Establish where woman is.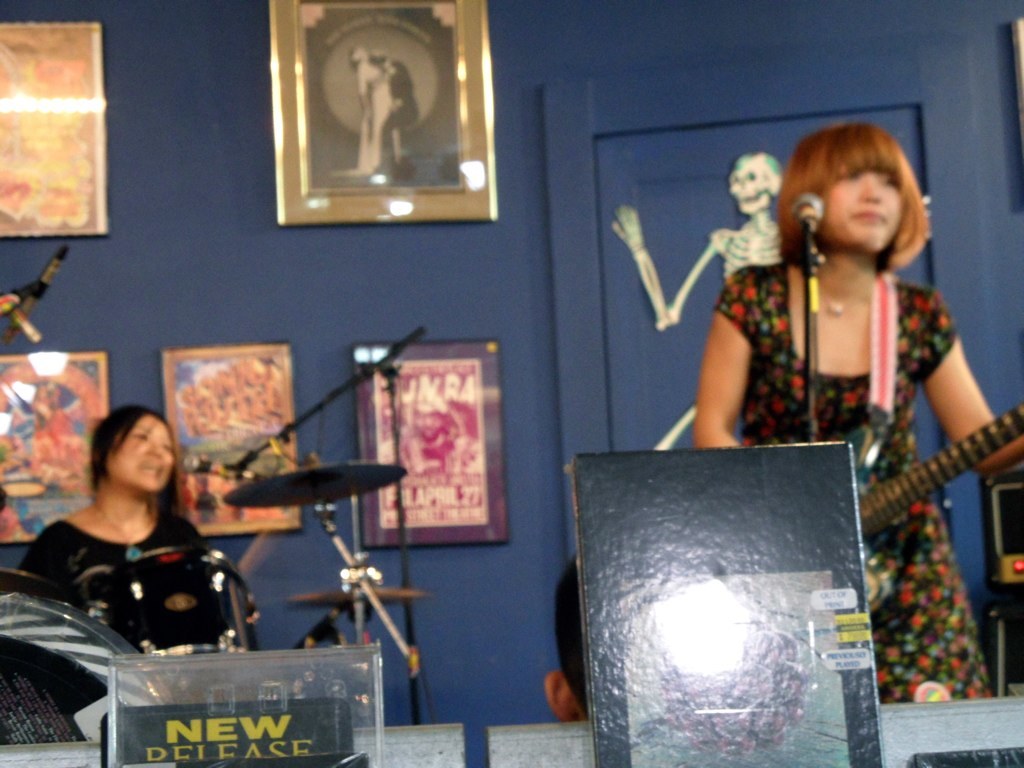
Established at bbox(692, 125, 1023, 707).
